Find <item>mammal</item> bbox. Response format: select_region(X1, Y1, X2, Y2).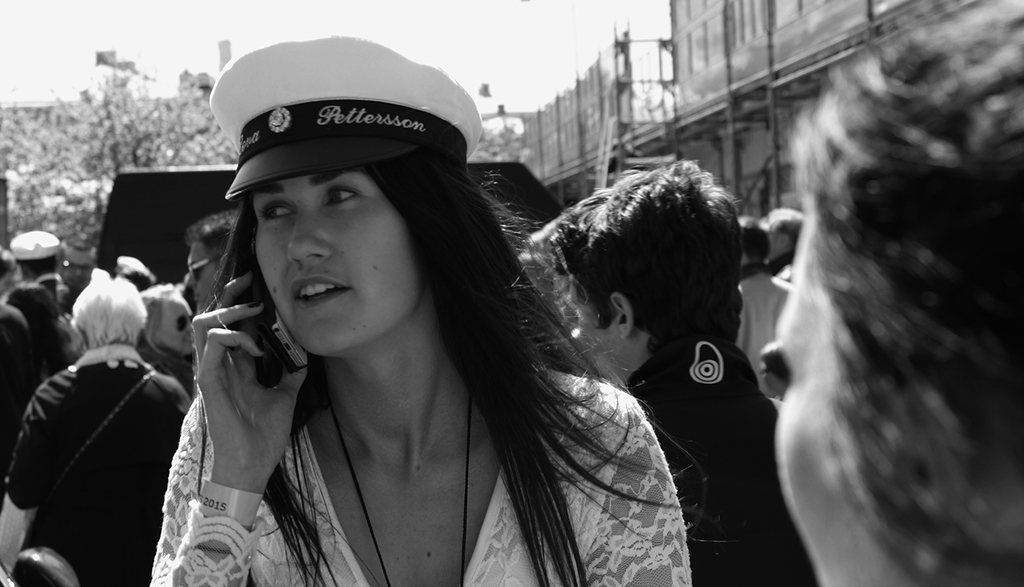
select_region(540, 150, 817, 586).
